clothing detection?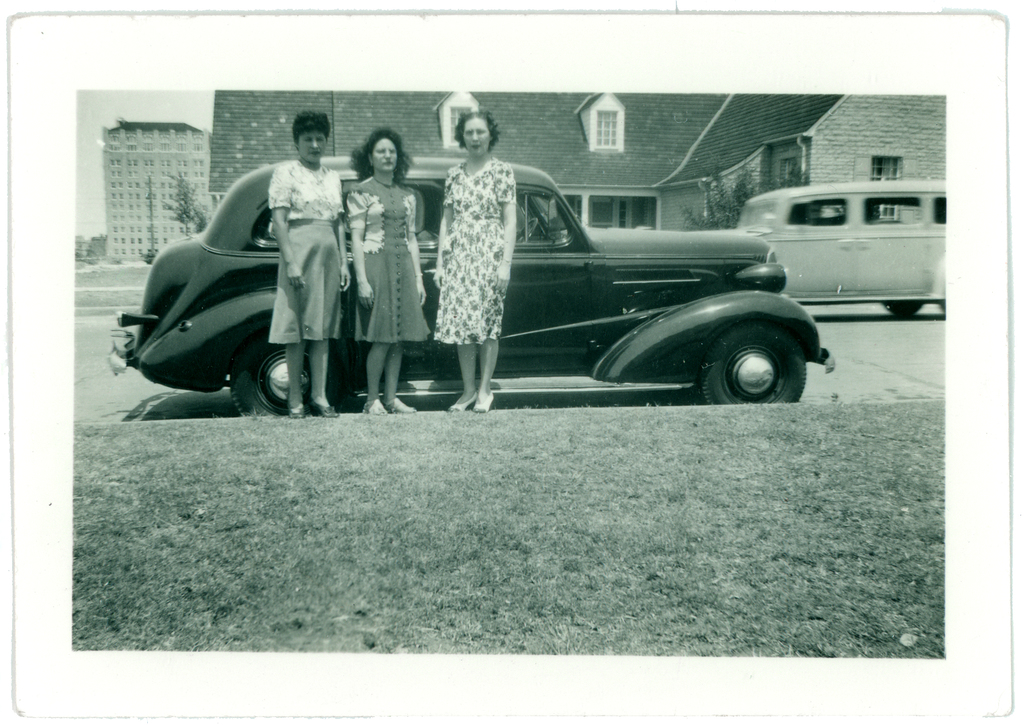
[left=346, top=173, right=427, bottom=344]
